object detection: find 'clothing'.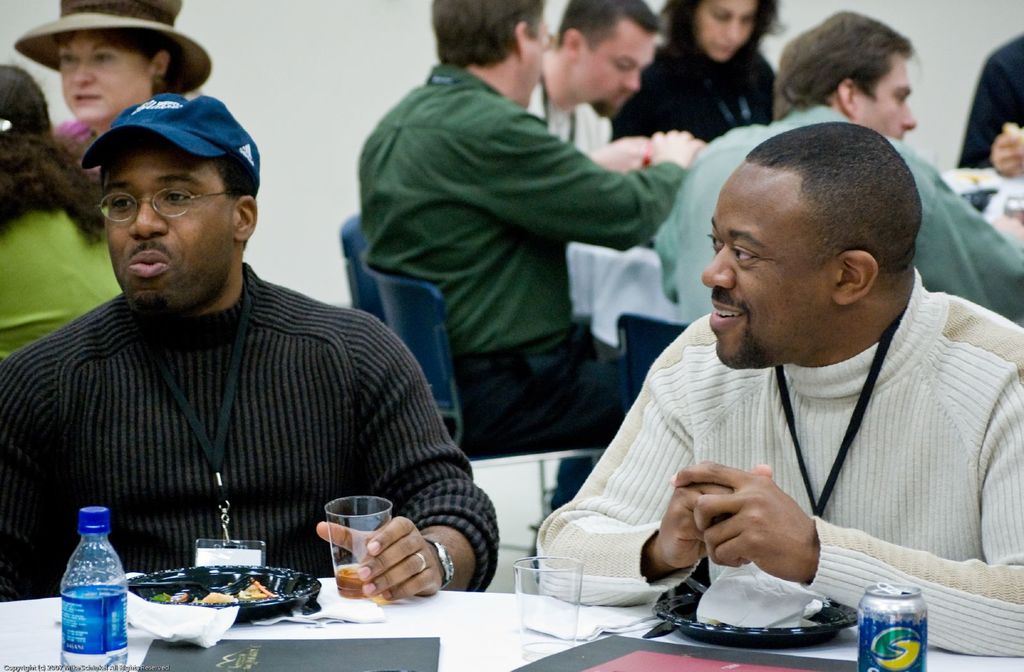
[left=44, top=97, right=124, bottom=155].
